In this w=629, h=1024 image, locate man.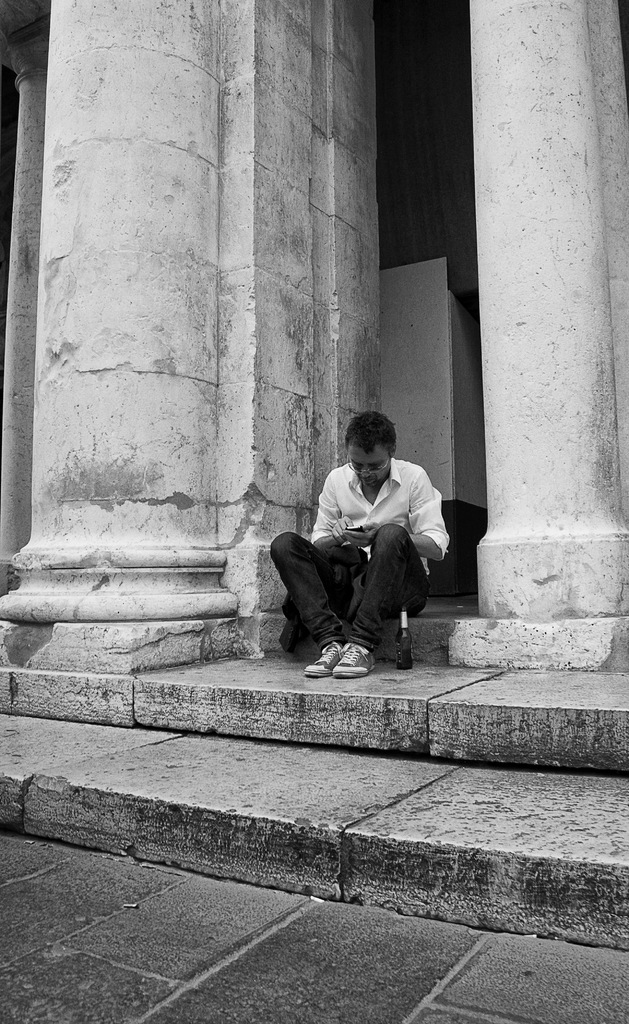
Bounding box: detection(303, 406, 454, 652).
